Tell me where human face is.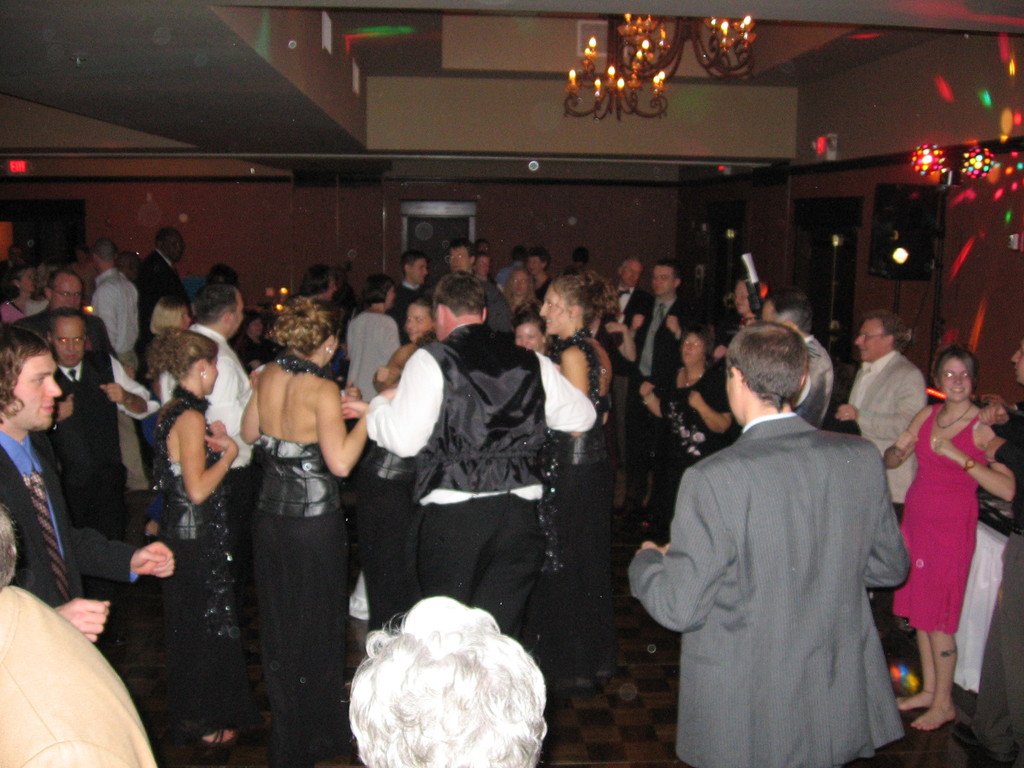
human face is at region(229, 294, 245, 337).
